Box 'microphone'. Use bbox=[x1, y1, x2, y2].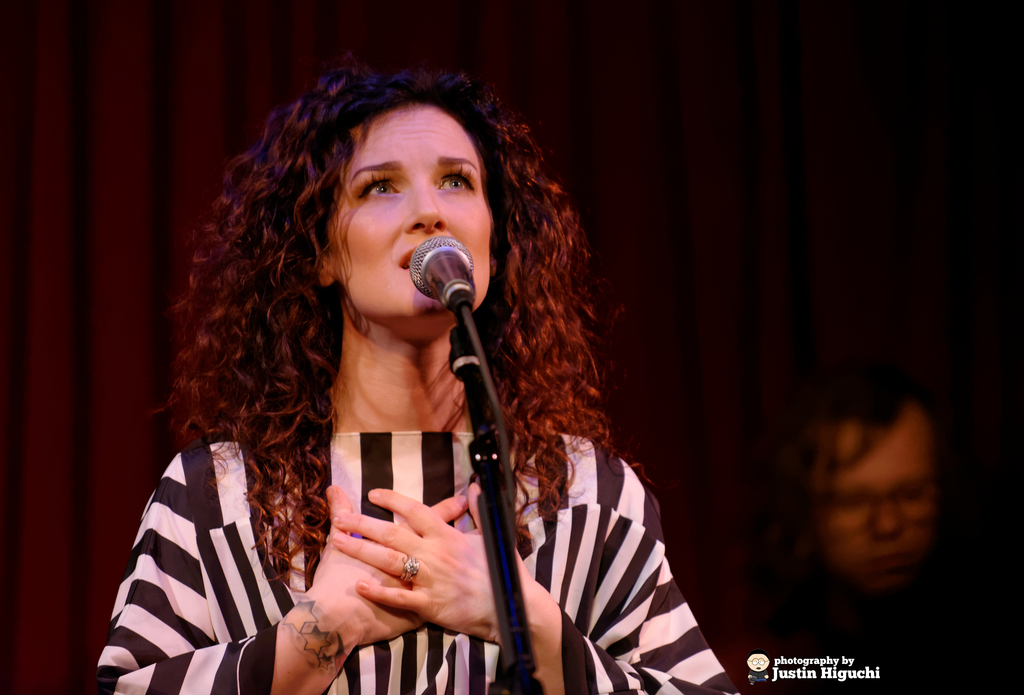
bbox=[397, 255, 488, 336].
